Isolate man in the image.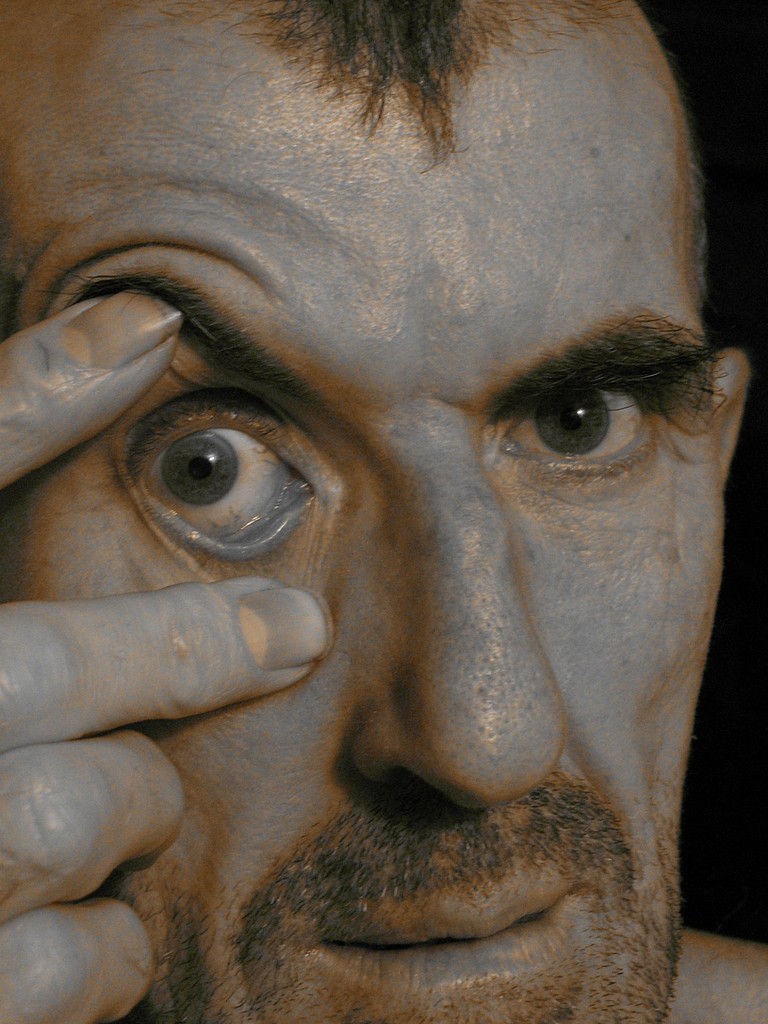
Isolated region: detection(0, 55, 767, 1023).
